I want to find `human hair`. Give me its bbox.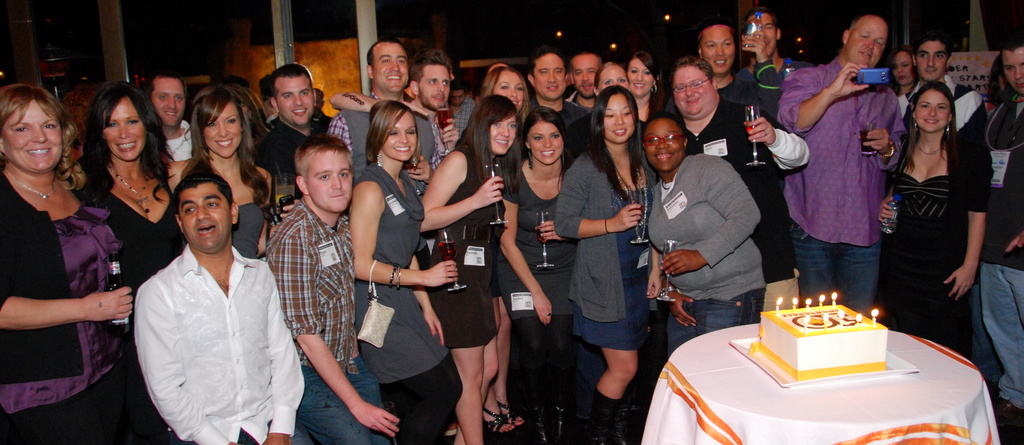
bbox(596, 62, 628, 97).
